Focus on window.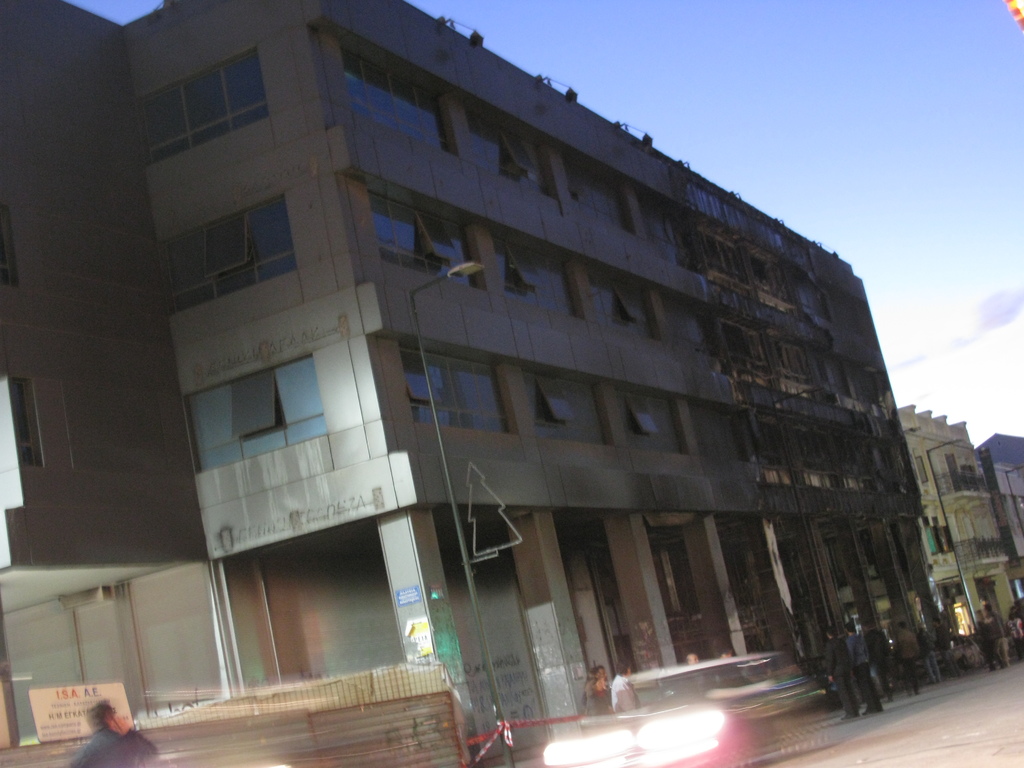
Focused at (505, 244, 586, 316).
